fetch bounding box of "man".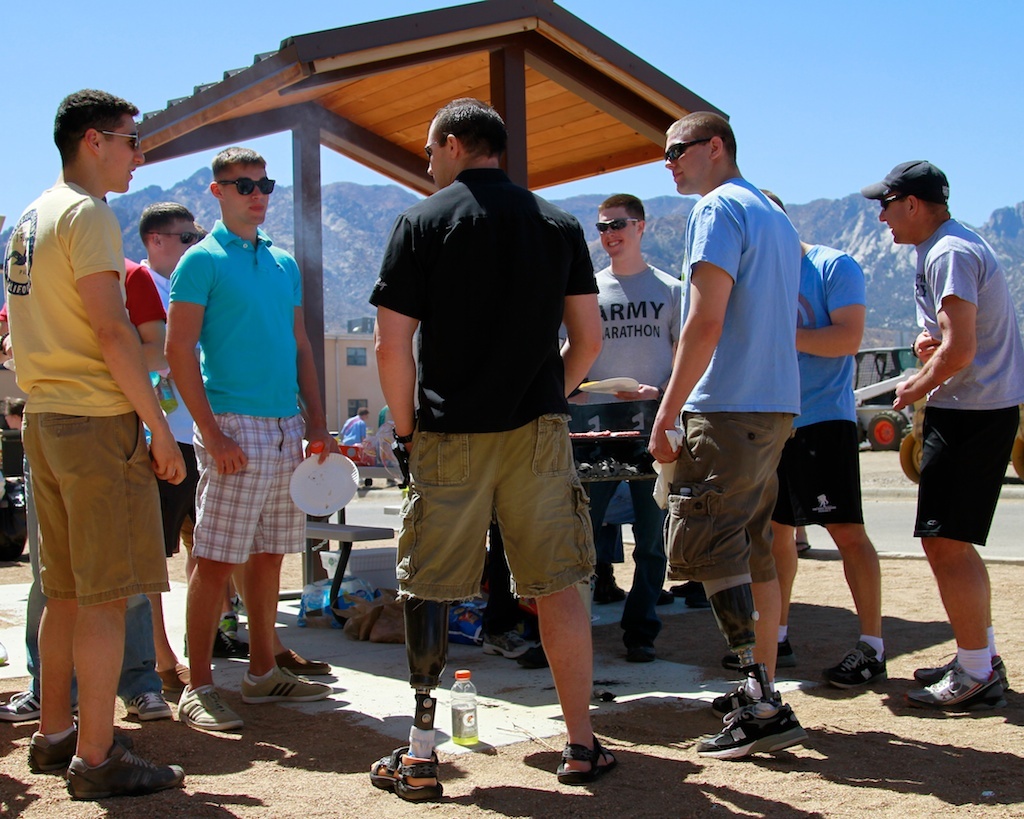
Bbox: region(166, 147, 341, 736).
